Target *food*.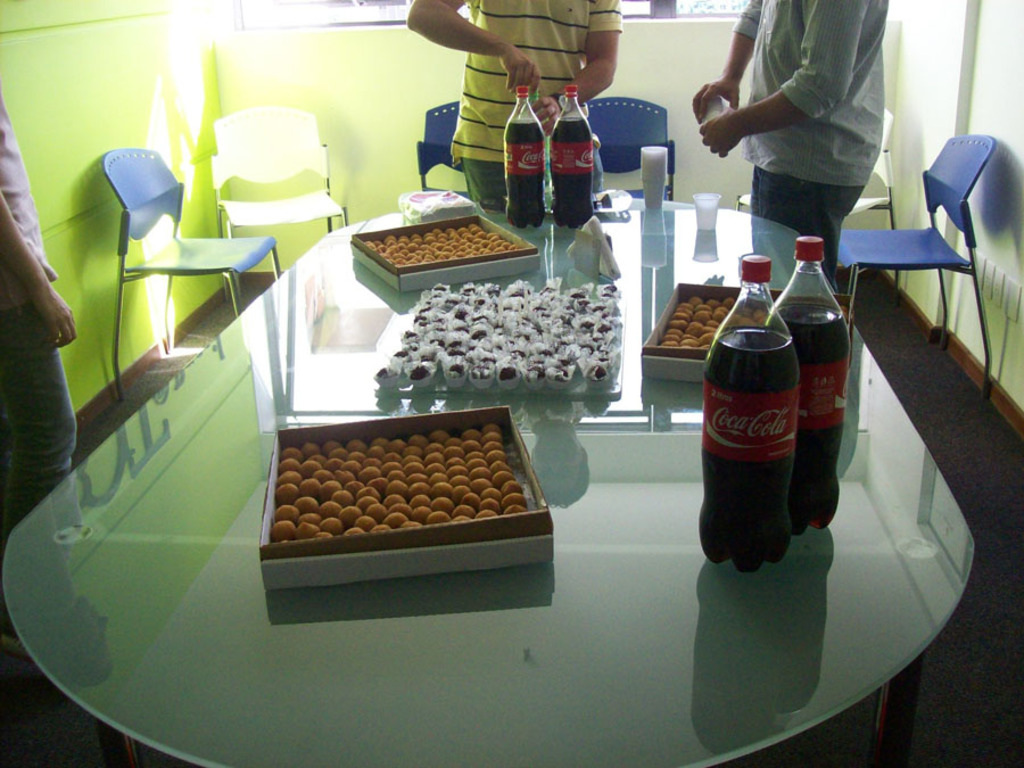
Target region: box=[261, 411, 528, 583].
